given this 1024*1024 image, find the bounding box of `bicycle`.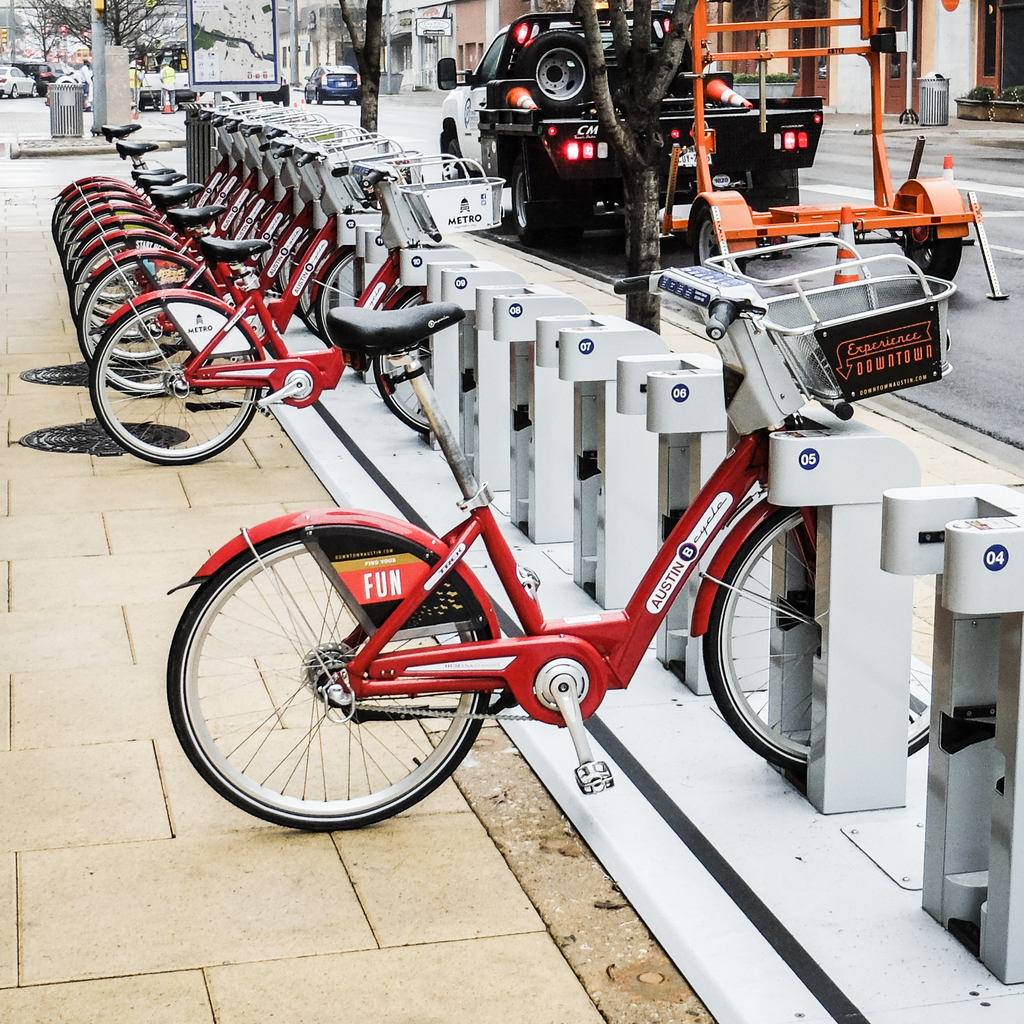
<box>166,271,956,837</box>.
